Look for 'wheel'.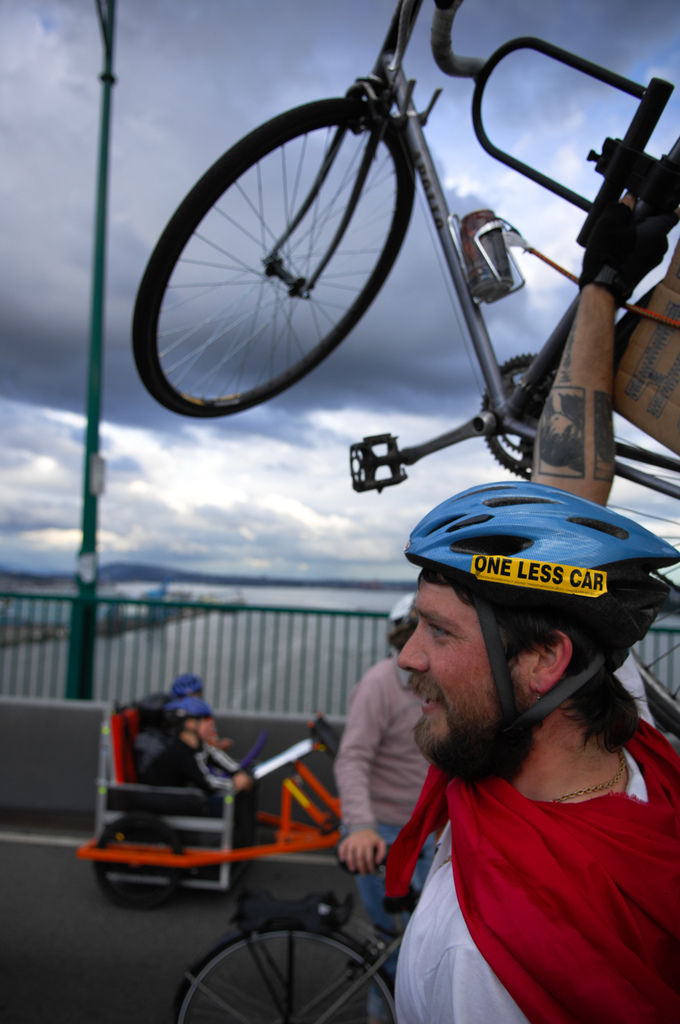
Found: [x1=168, y1=910, x2=401, y2=1023].
